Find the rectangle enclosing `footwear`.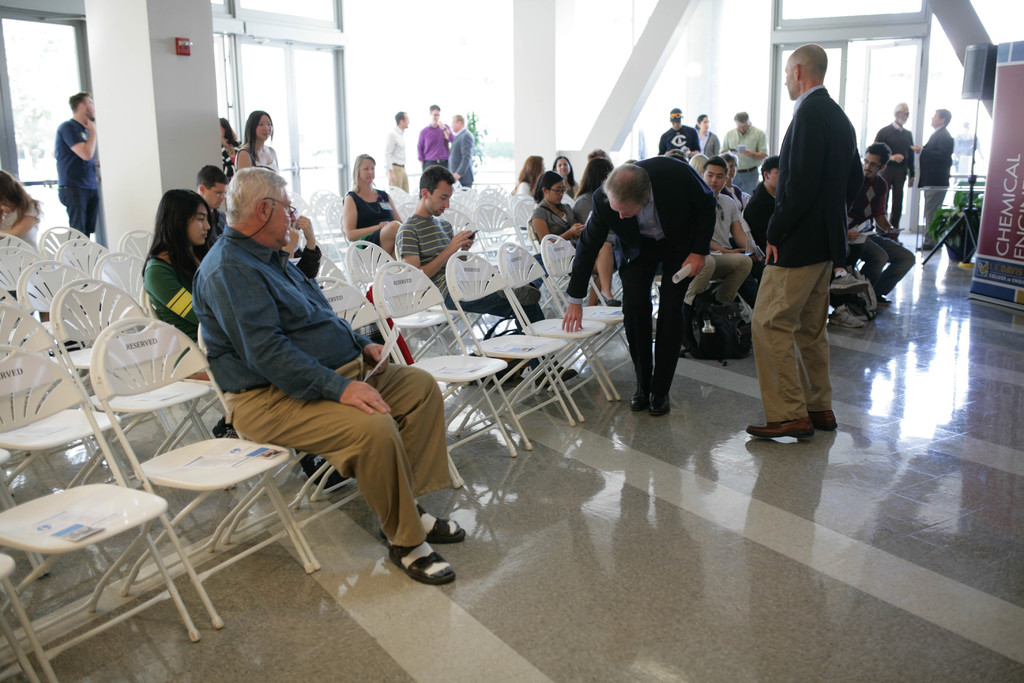
[828, 305, 867, 331].
